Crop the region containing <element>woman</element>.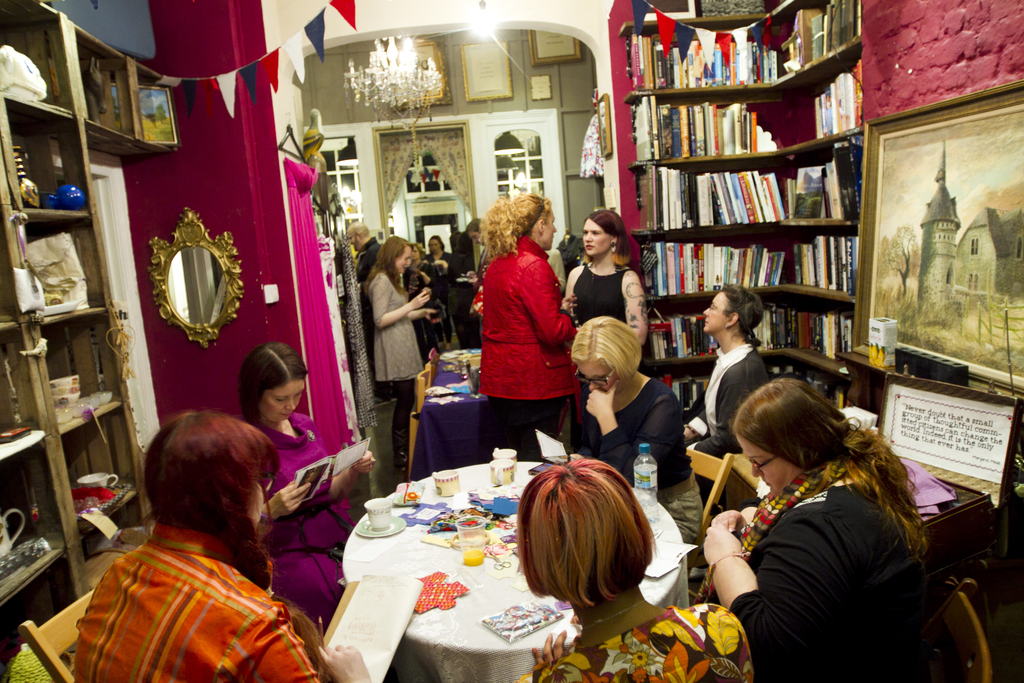
Crop region: region(570, 315, 705, 544).
